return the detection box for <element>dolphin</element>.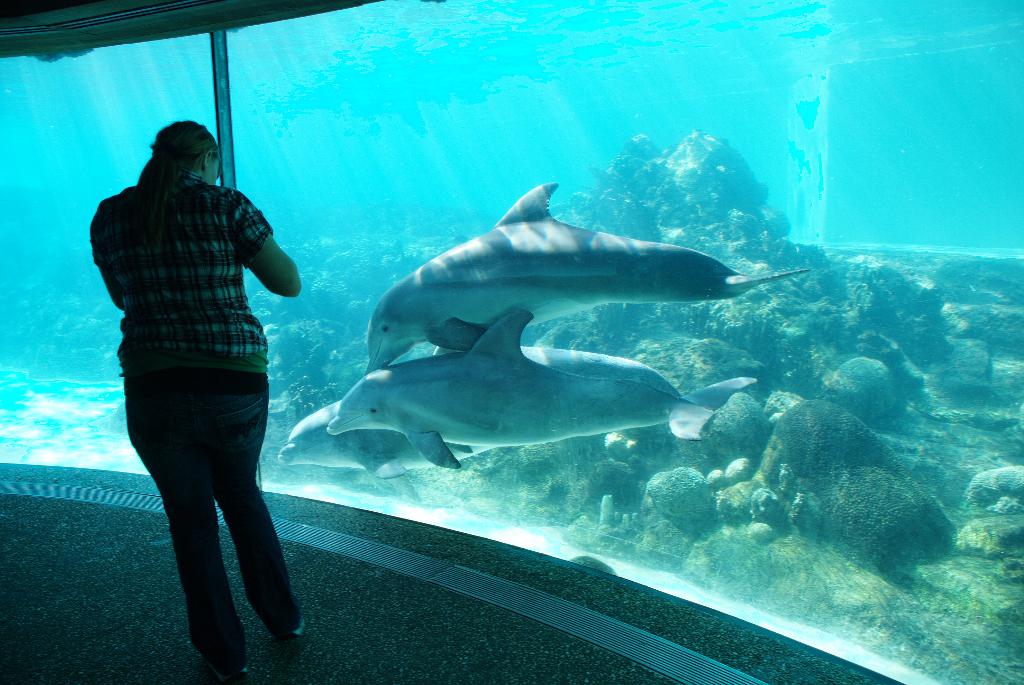
{"x1": 360, "y1": 177, "x2": 811, "y2": 377}.
